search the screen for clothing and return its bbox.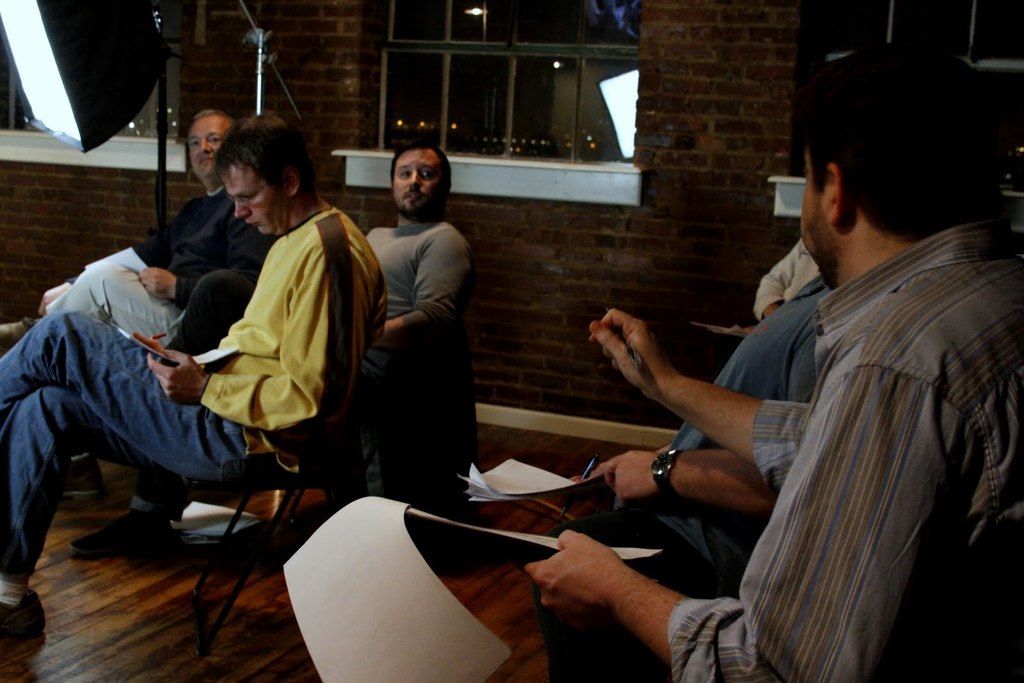
Found: pyautogui.locateOnScreen(709, 163, 1005, 682).
